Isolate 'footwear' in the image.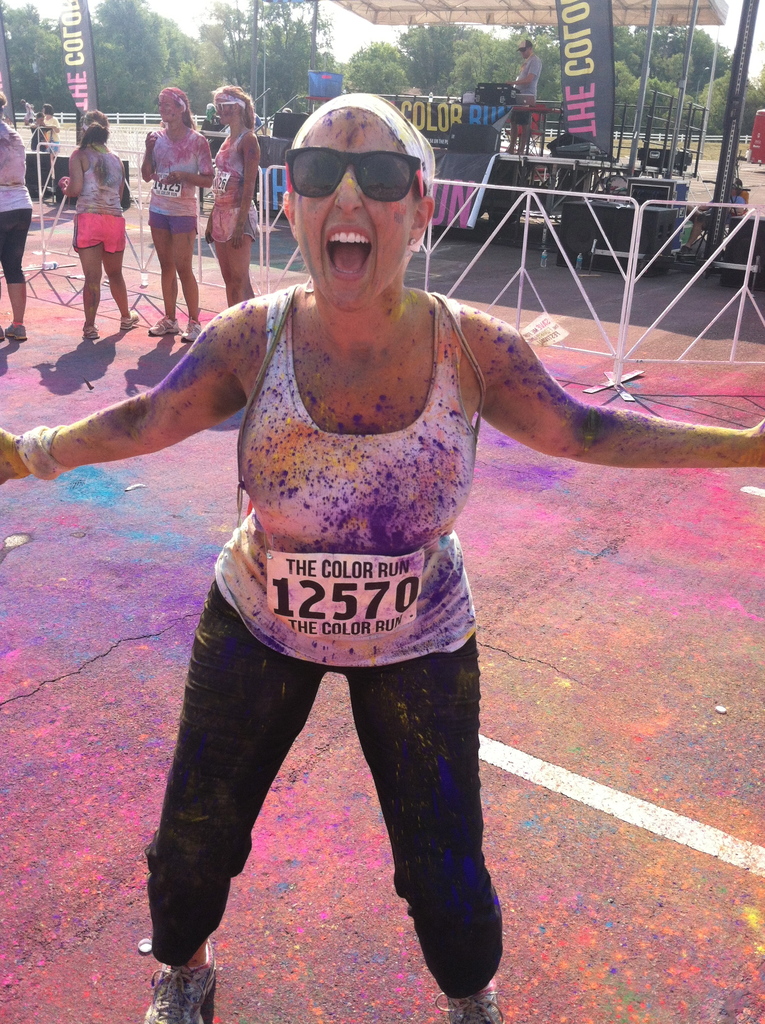
Isolated region: bbox=(119, 310, 142, 333).
